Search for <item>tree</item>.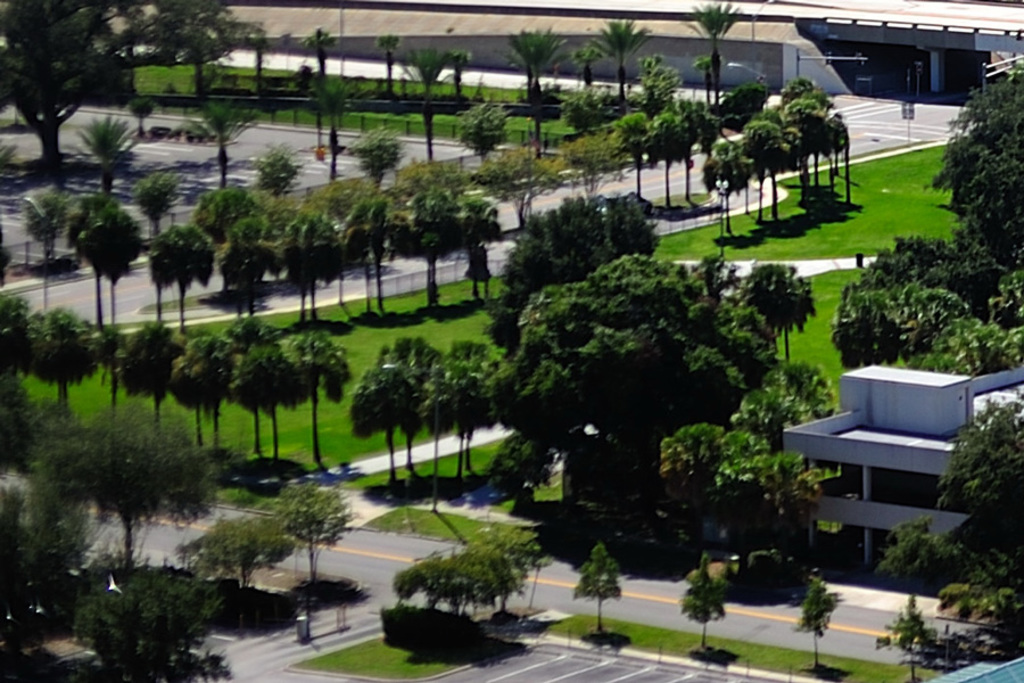
Found at 289 327 347 466.
